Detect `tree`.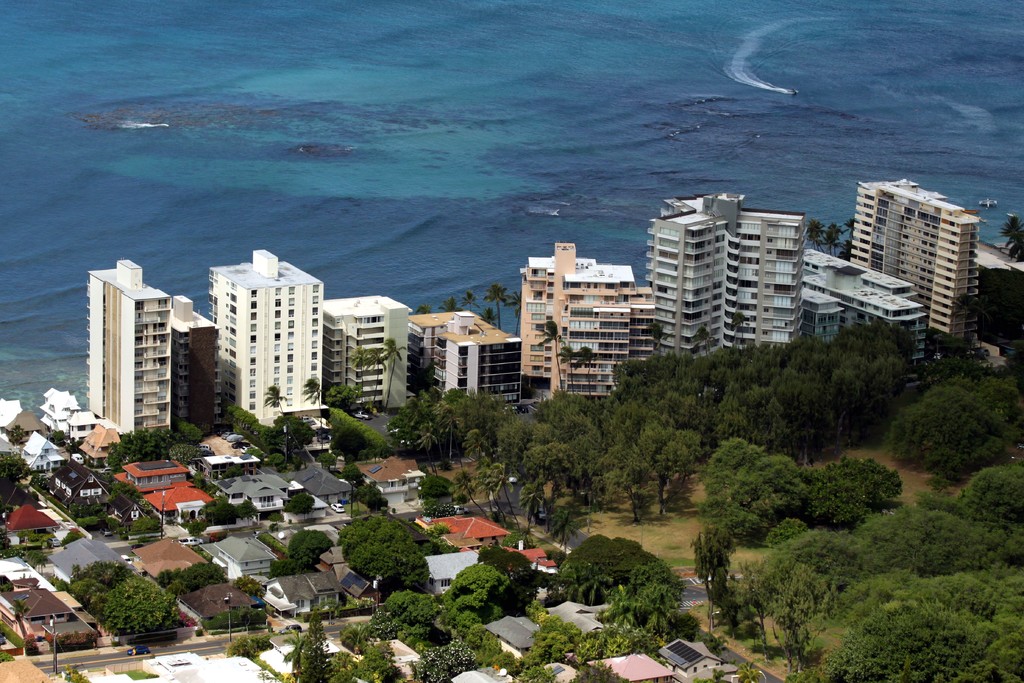
Detected at [230,572,265,593].
